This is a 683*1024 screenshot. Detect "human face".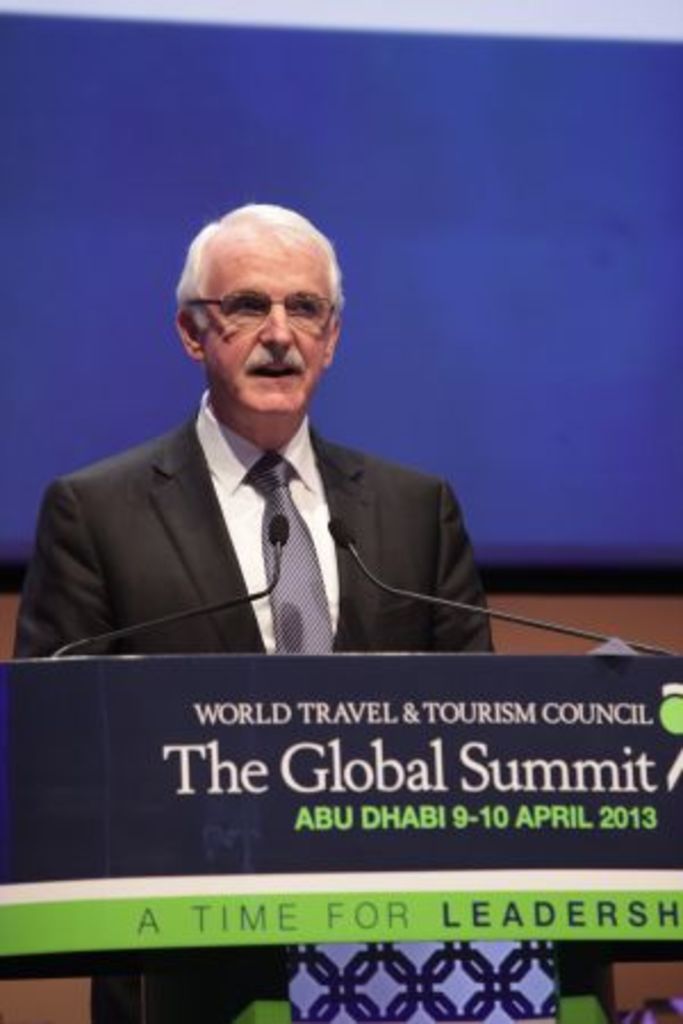
box(203, 230, 332, 410).
